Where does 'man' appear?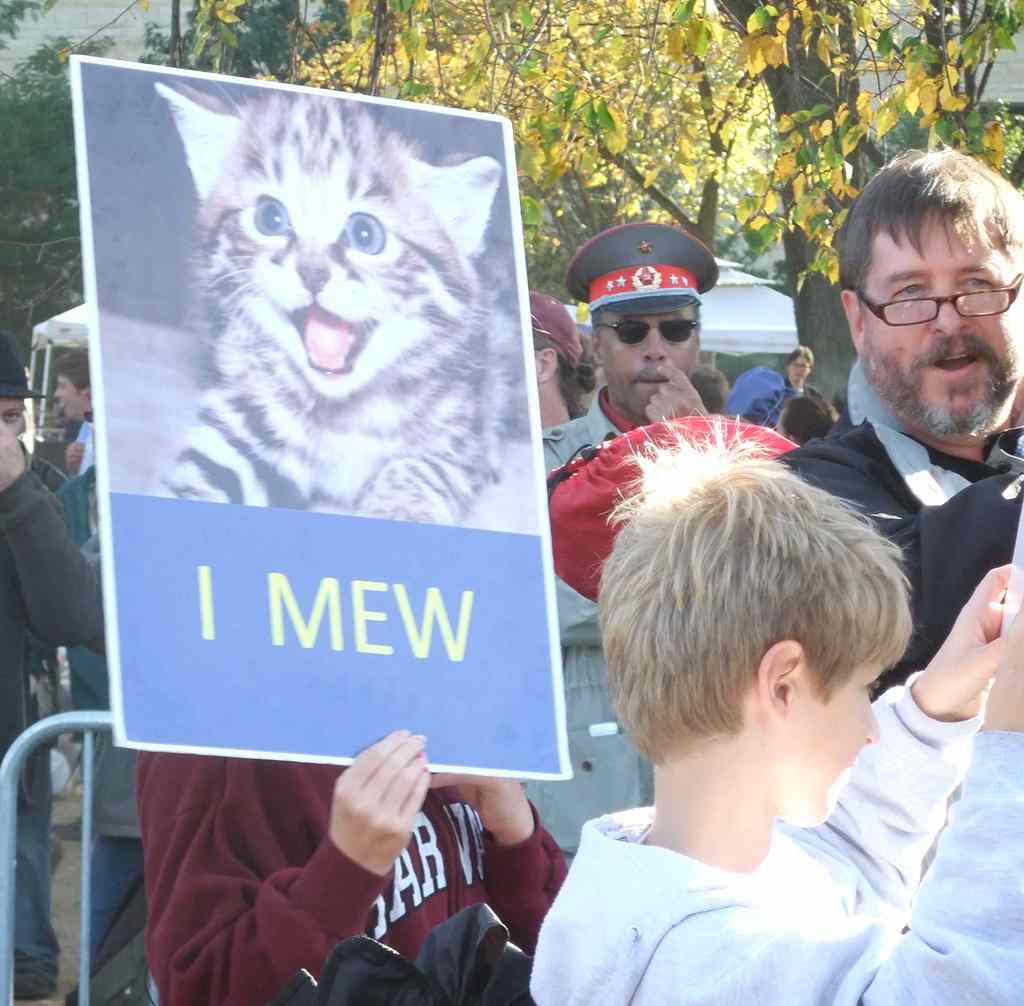
Appears at box=[0, 332, 99, 790].
